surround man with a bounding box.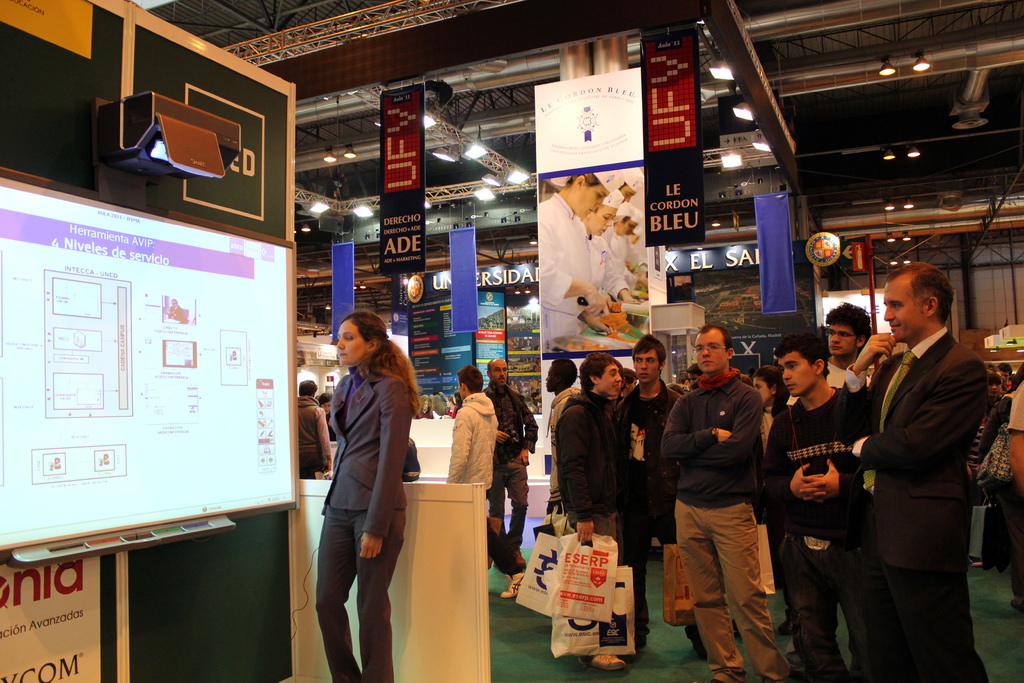
<bbox>482, 360, 540, 572</bbox>.
